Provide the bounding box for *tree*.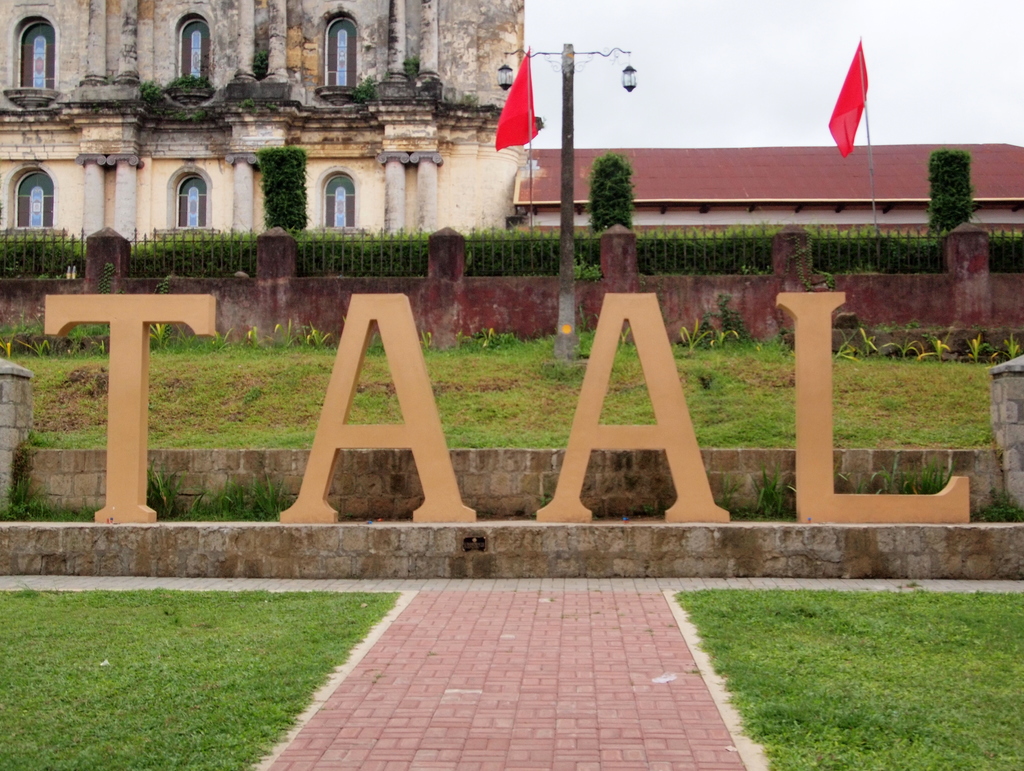
927/145/975/235.
